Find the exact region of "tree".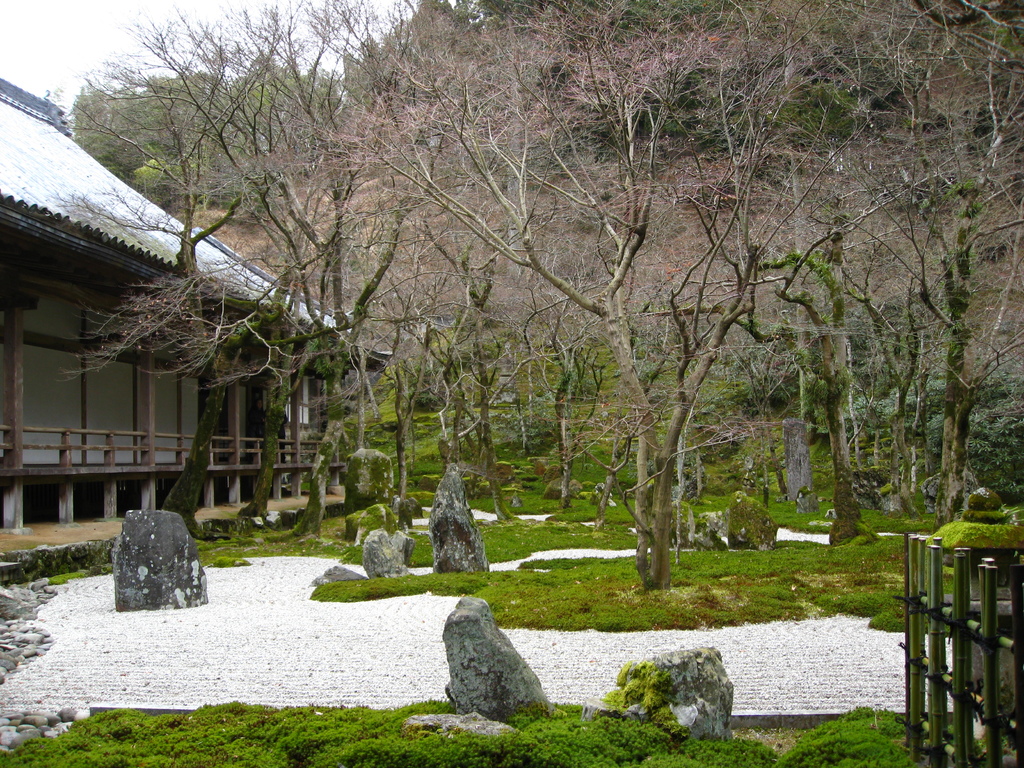
Exact region: l=356, t=0, r=452, b=509.
